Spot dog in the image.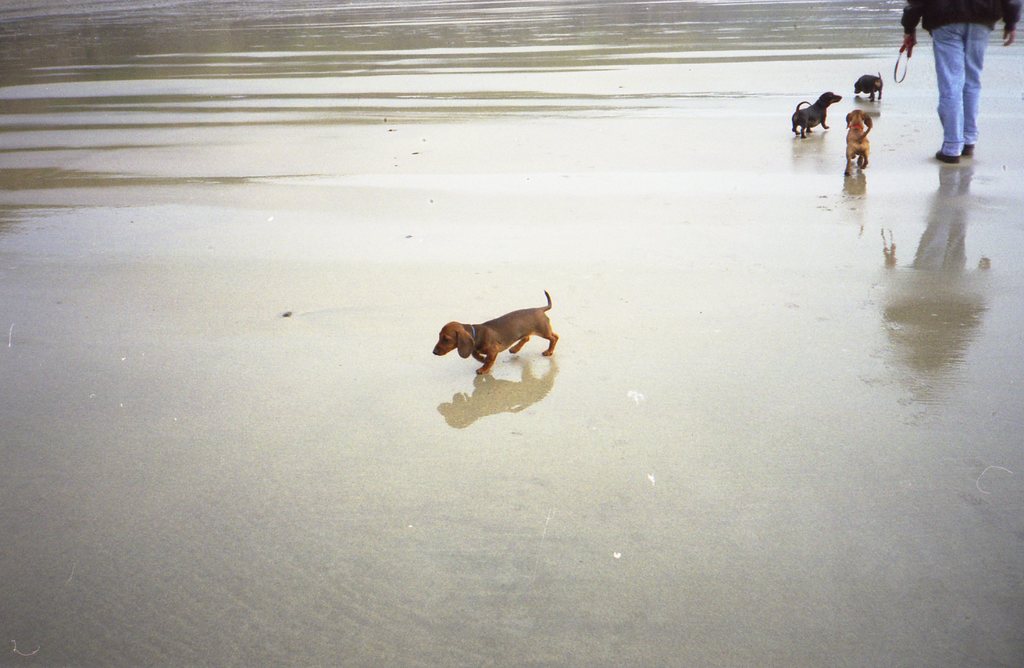
dog found at [x1=855, y1=71, x2=881, y2=99].
